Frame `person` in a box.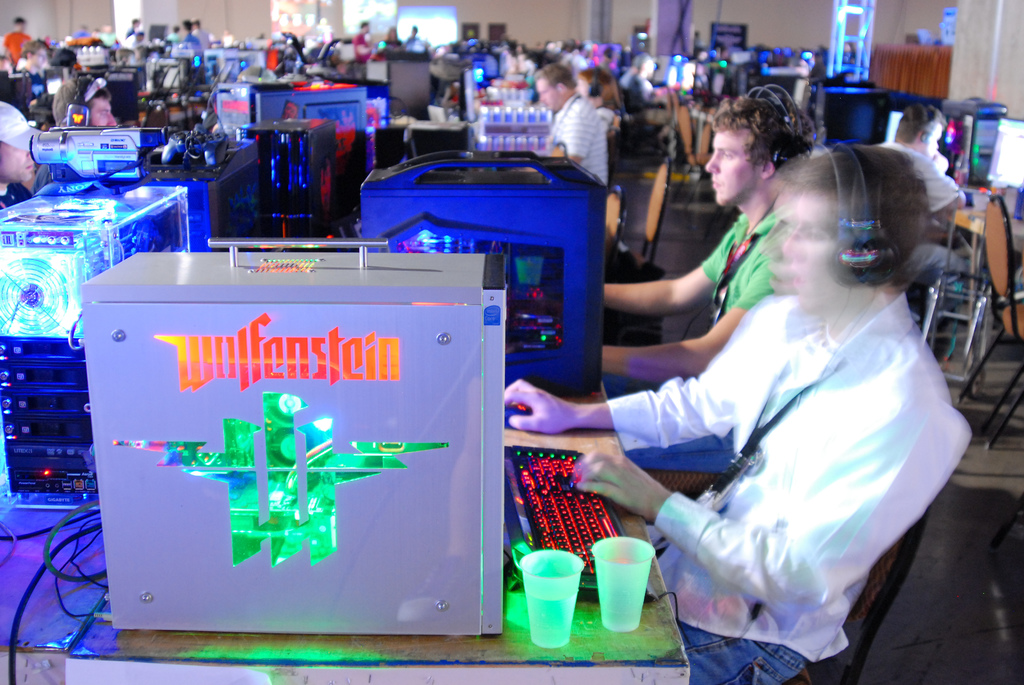
<region>0, 102, 36, 214</region>.
